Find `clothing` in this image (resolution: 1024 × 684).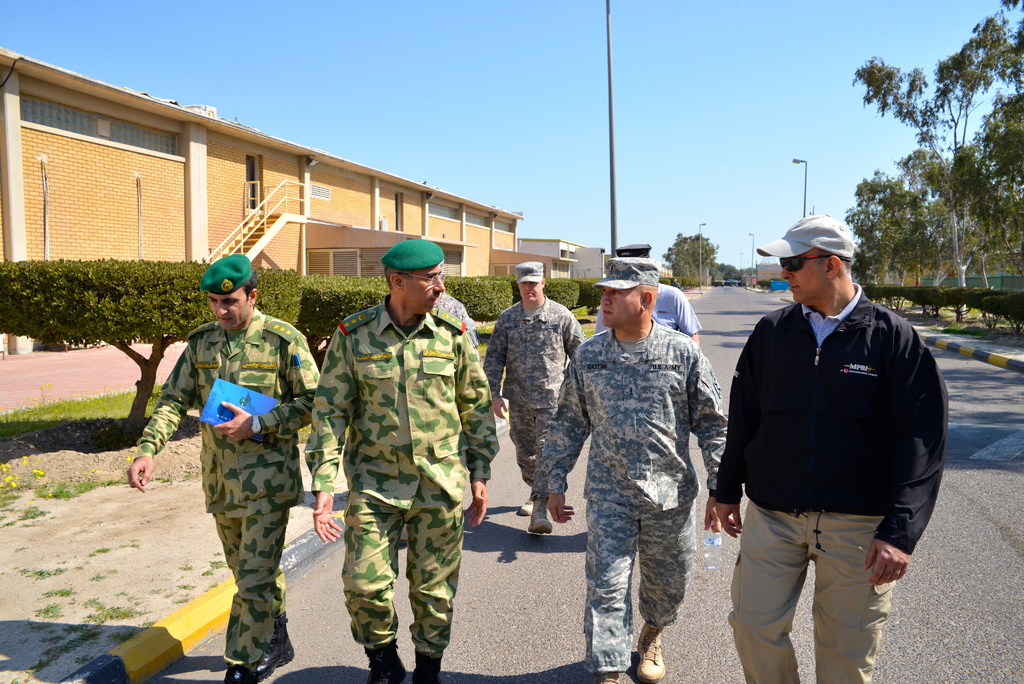
[543,322,724,676].
